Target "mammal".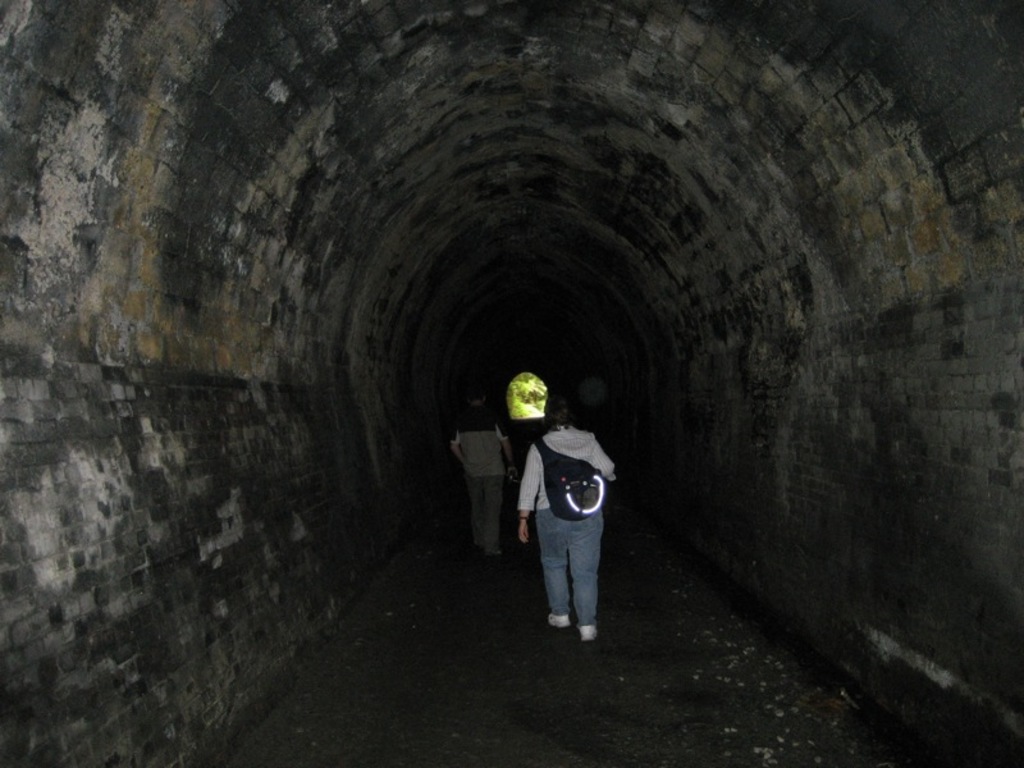
Target region: detection(503, 381, 616, 631).
